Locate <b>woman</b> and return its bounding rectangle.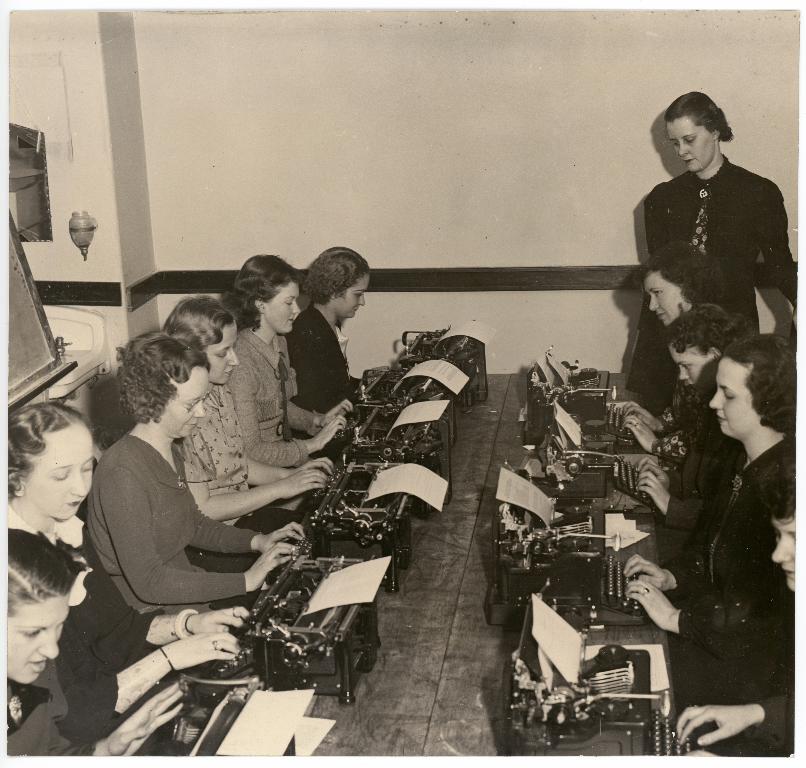
bbox=(605, 247, 746, 453).
